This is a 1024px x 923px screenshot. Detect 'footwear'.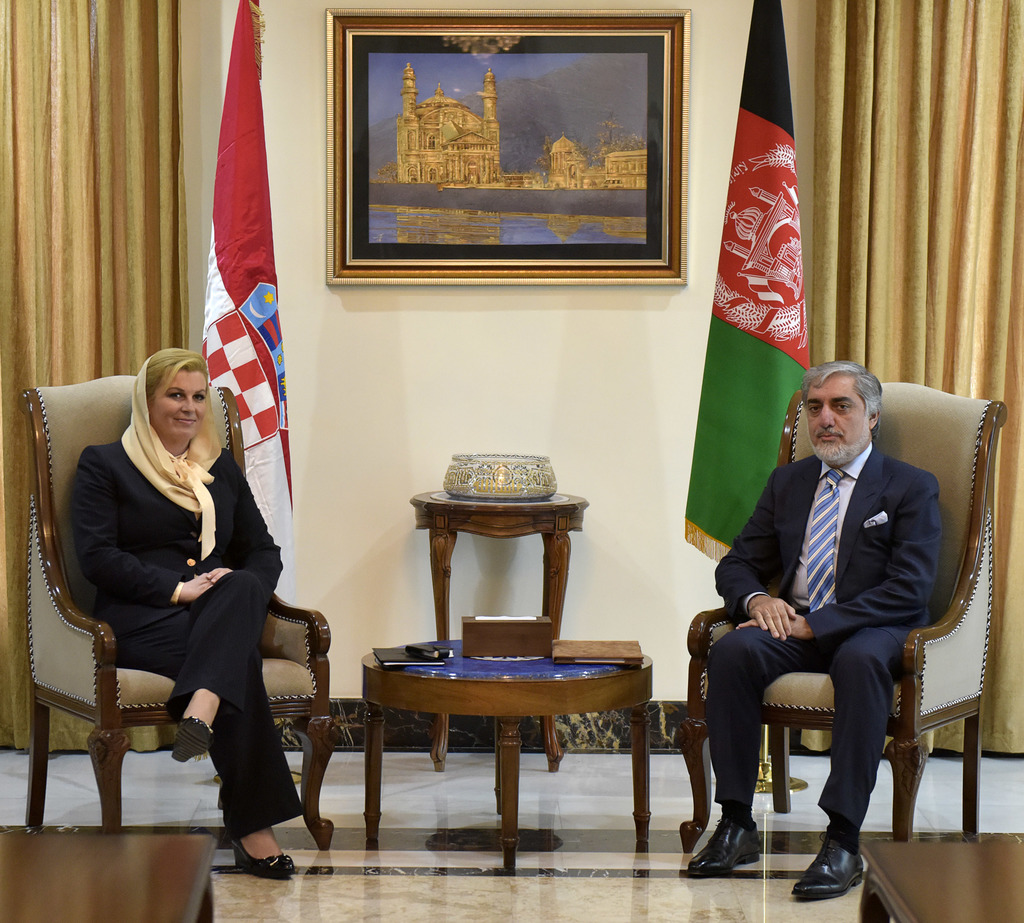
rect(232, 839, 297, 881).
